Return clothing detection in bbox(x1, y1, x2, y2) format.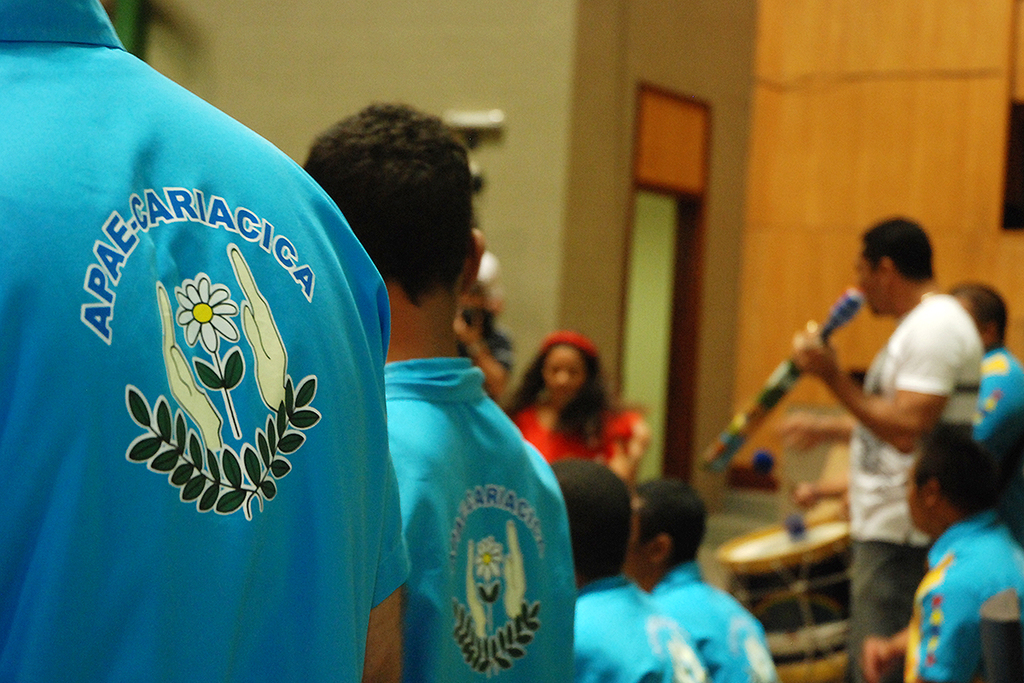
bbox(529, 393, 638, 479).
